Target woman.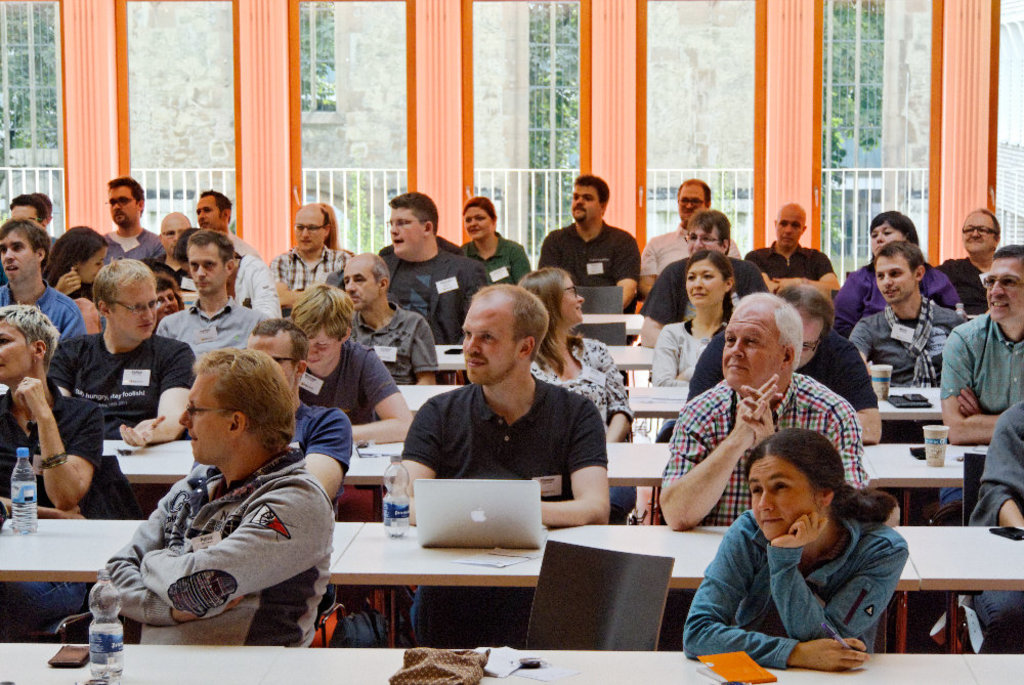
Target region: bbox(449, 199, 537, 292).
